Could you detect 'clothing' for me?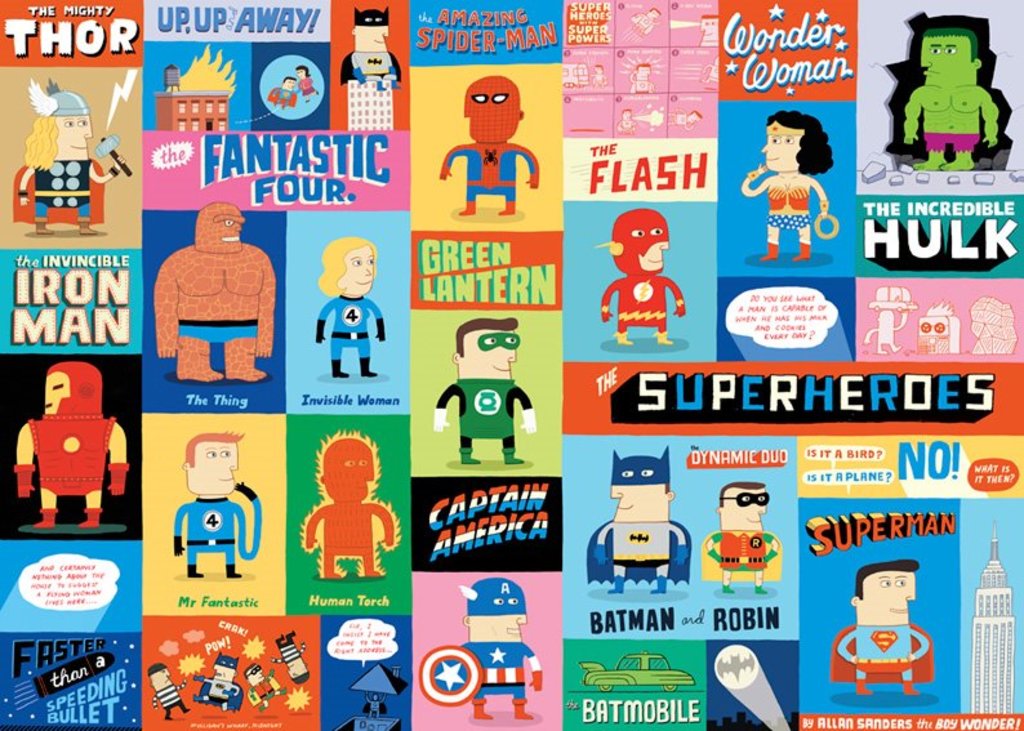
Detection result: bbox=(319, 298, 382, 362).
